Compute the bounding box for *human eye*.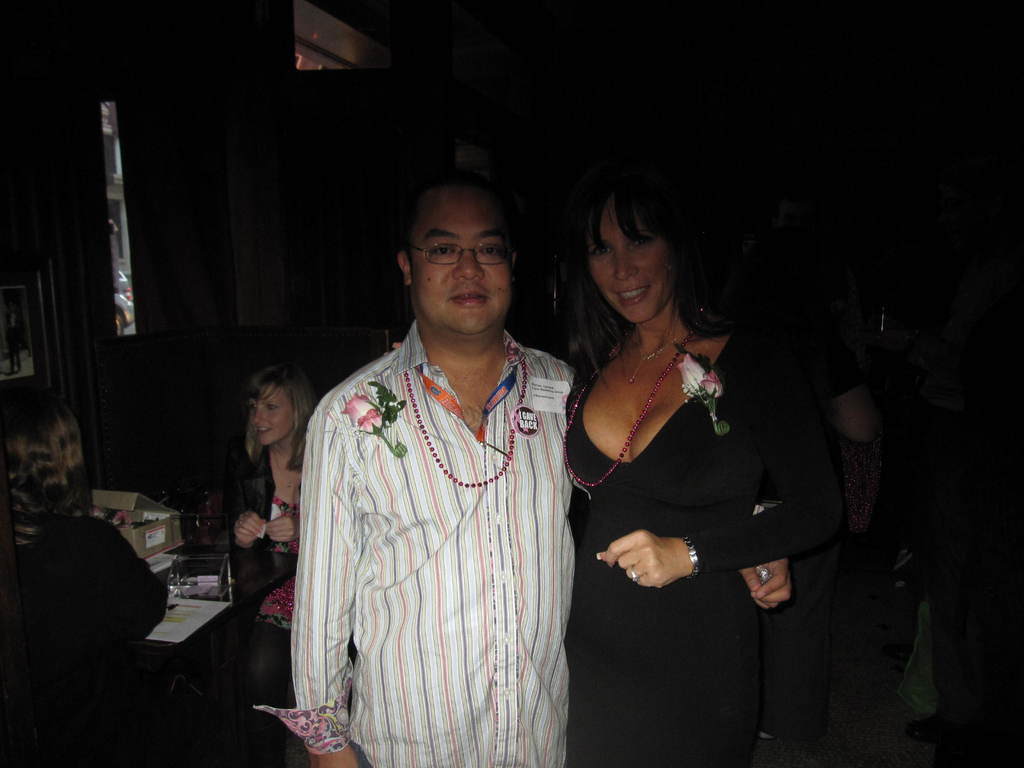
crop(431, 241, 458, 257).
